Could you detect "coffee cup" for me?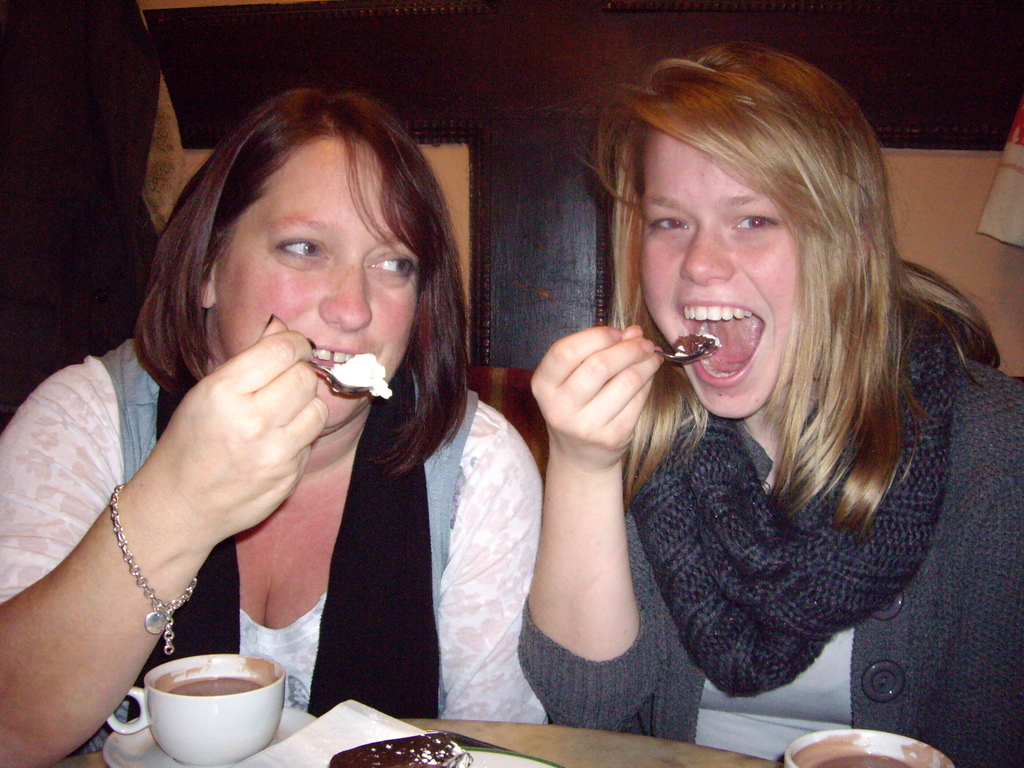
Detection result: [x1=106, y1=654, x2=286, y2=767].
